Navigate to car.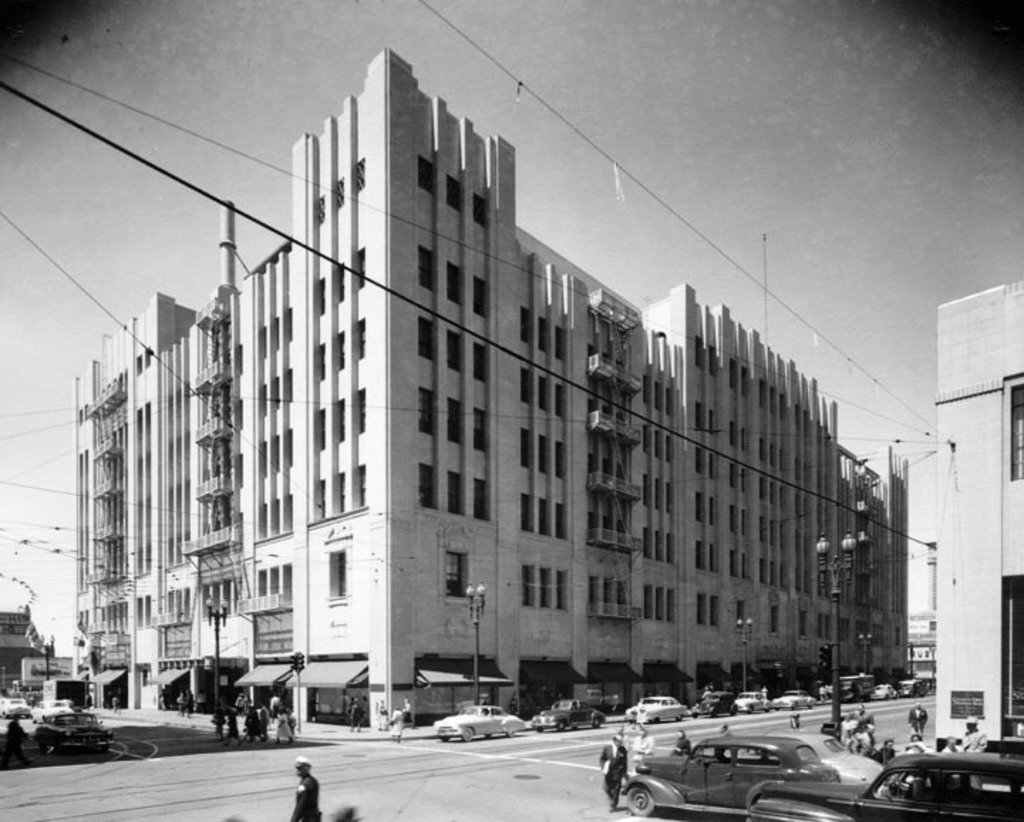
Navigation target: rect(906, 677, 930, 697).
